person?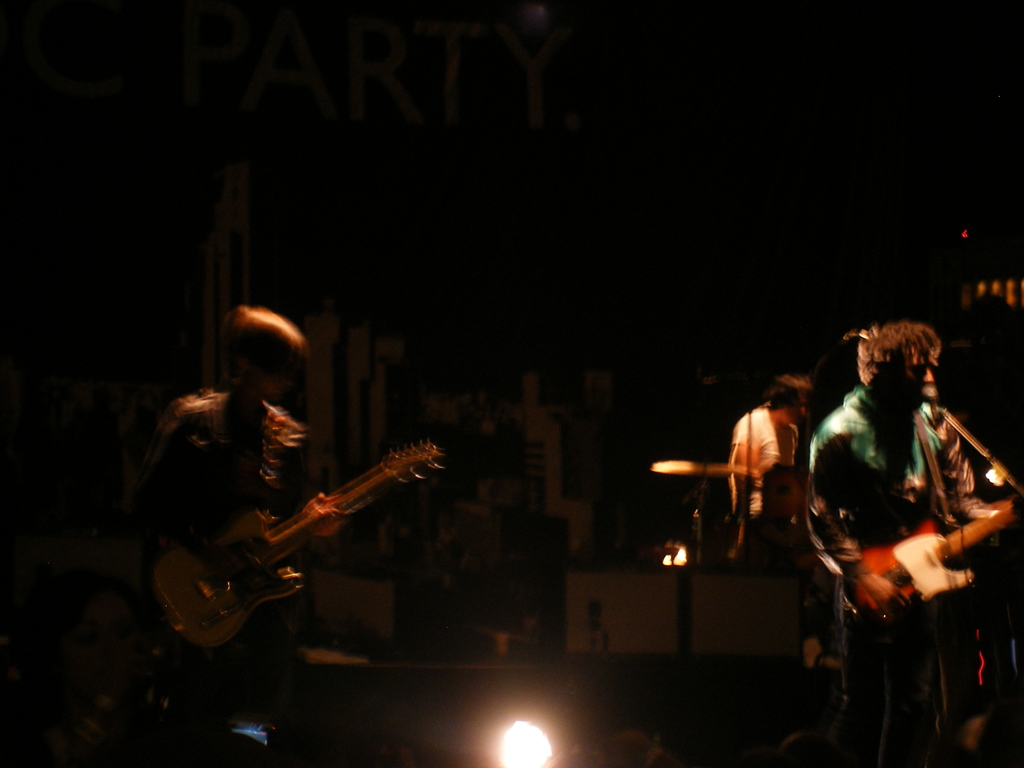
bbox(721, 367, 818, 673)
